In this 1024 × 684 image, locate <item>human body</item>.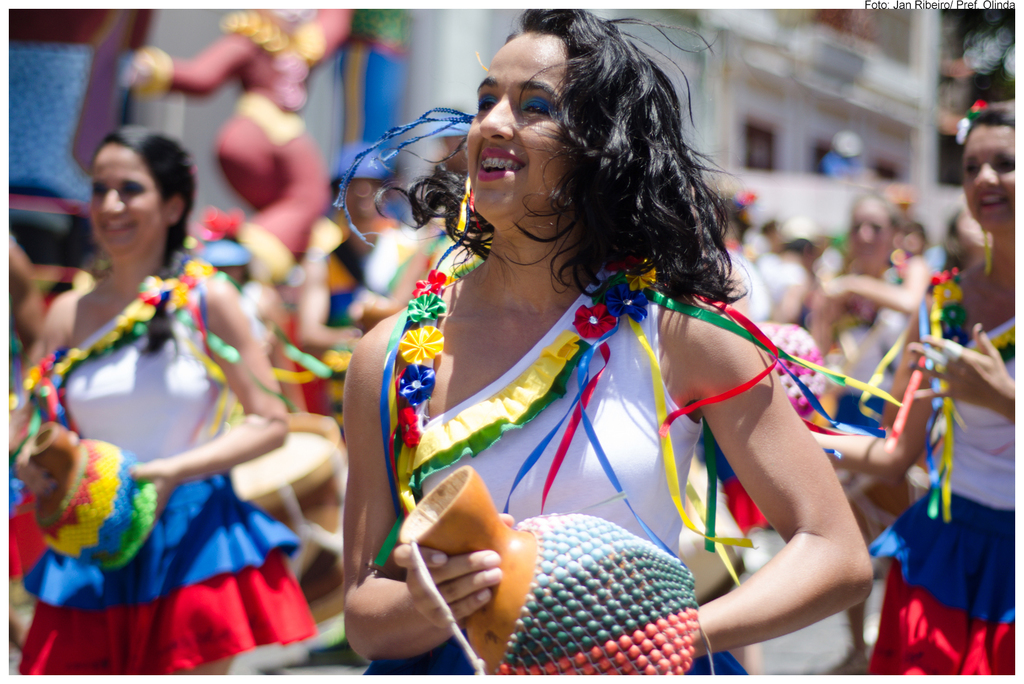
Bounding box: <box>5,263,290,672</box>.
